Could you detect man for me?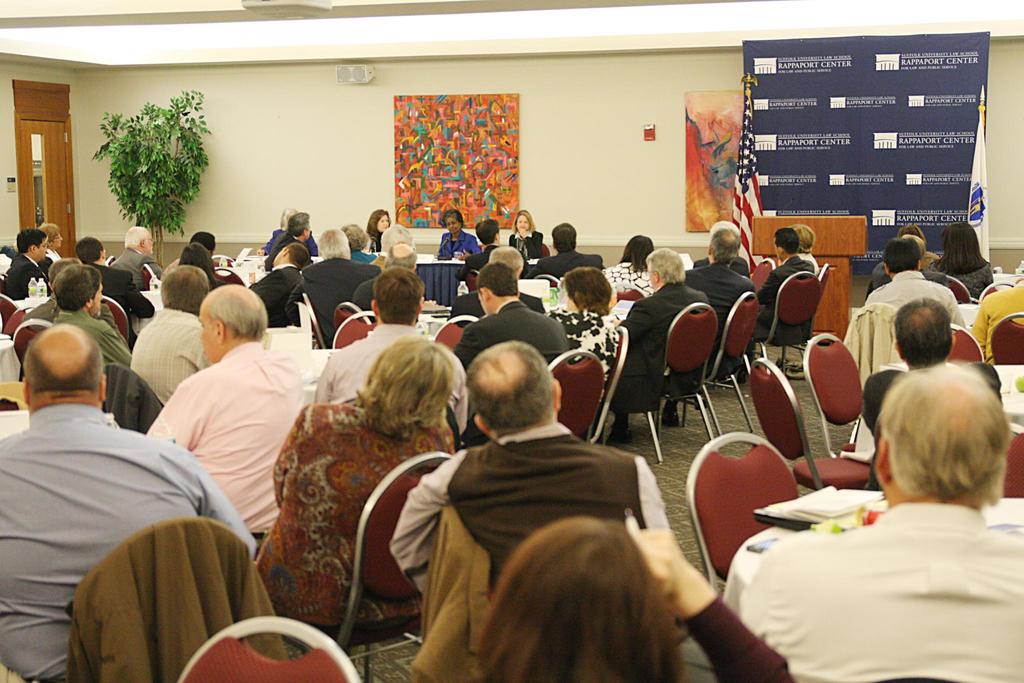
Detection result: x1=684, y1=229, x2=760, y2=377.
